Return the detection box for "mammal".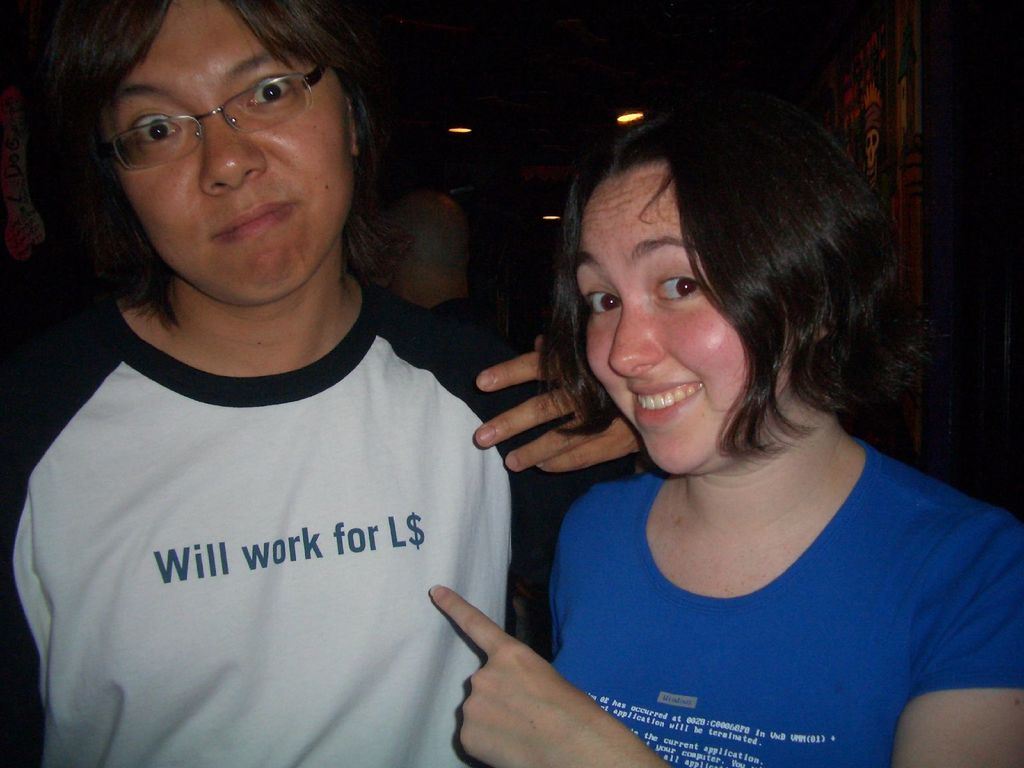
crop(427, 100, 1023, 767).
